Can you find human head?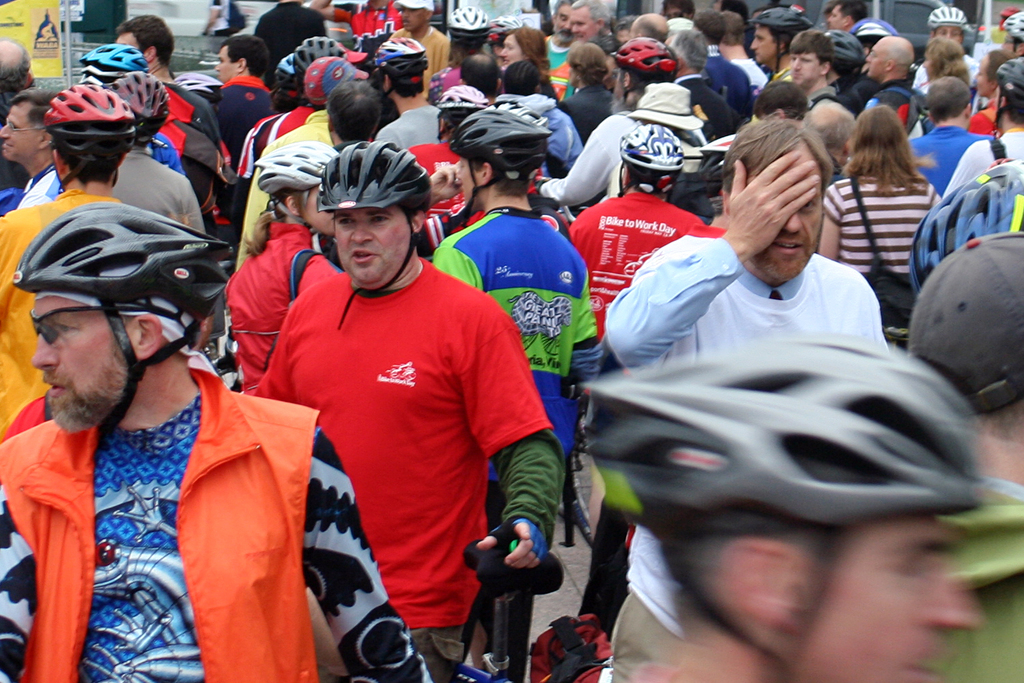
Yes, bounding box: 903:231:1023:415.
